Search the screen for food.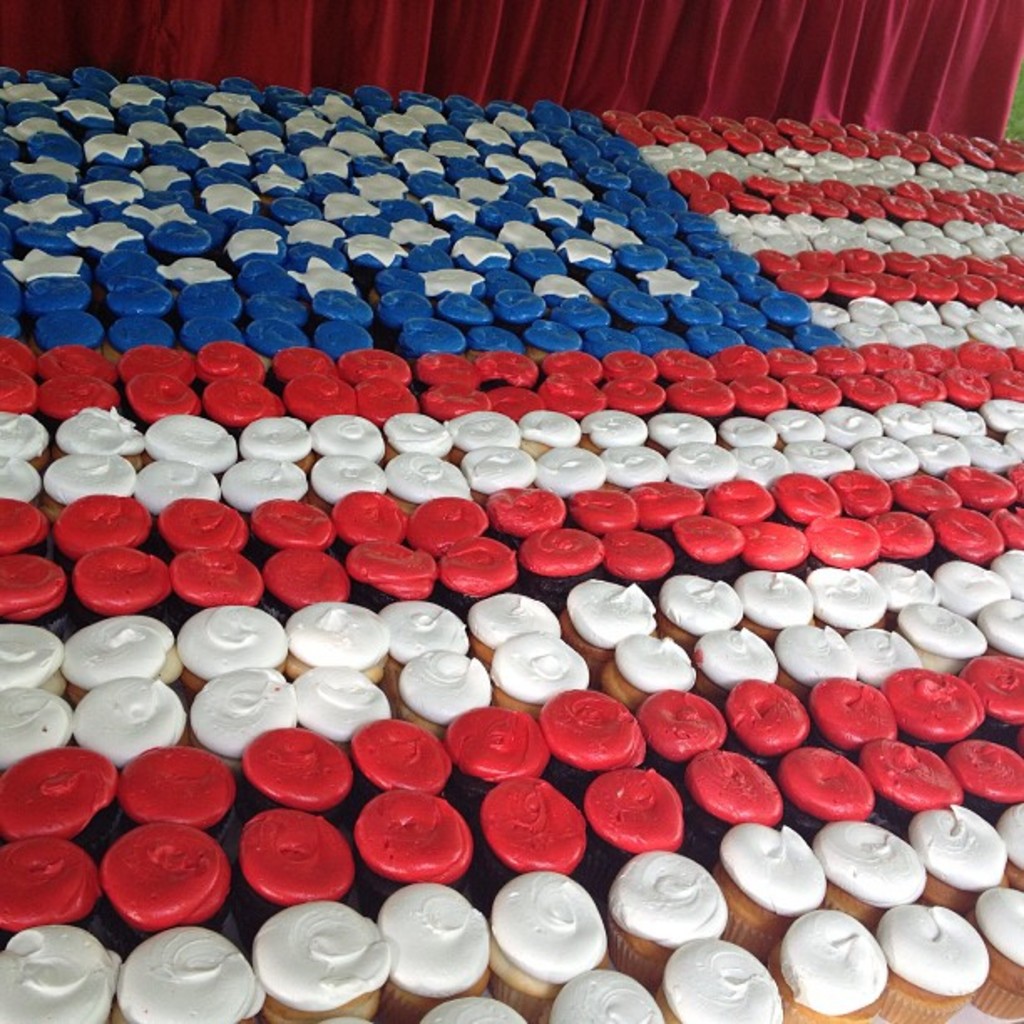
Found at detection(547, 962, 664, 1022).
